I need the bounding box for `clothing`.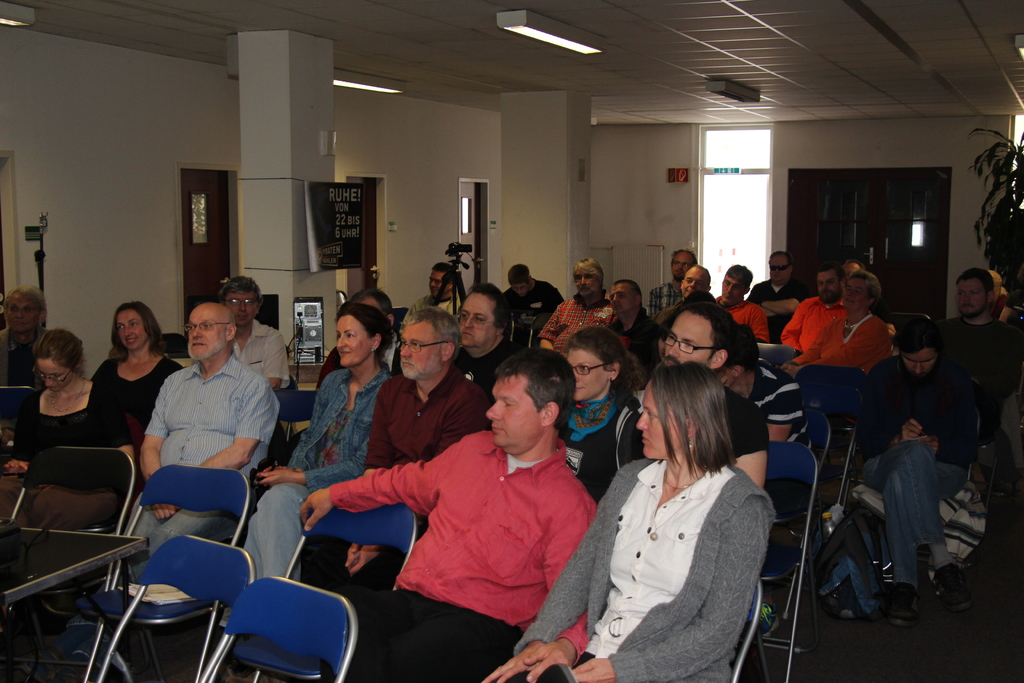
Here it is: bbox=(812, 313, 895, 377).
